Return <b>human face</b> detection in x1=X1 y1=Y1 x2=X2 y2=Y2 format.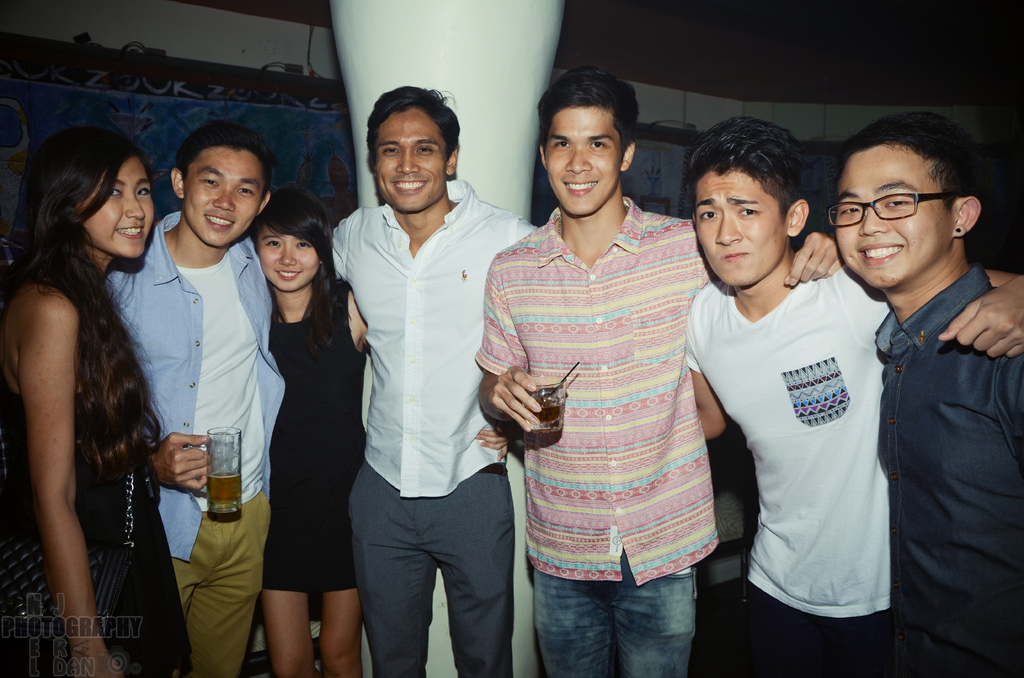
x1=372 y1=113 x2=447 y2=214.
